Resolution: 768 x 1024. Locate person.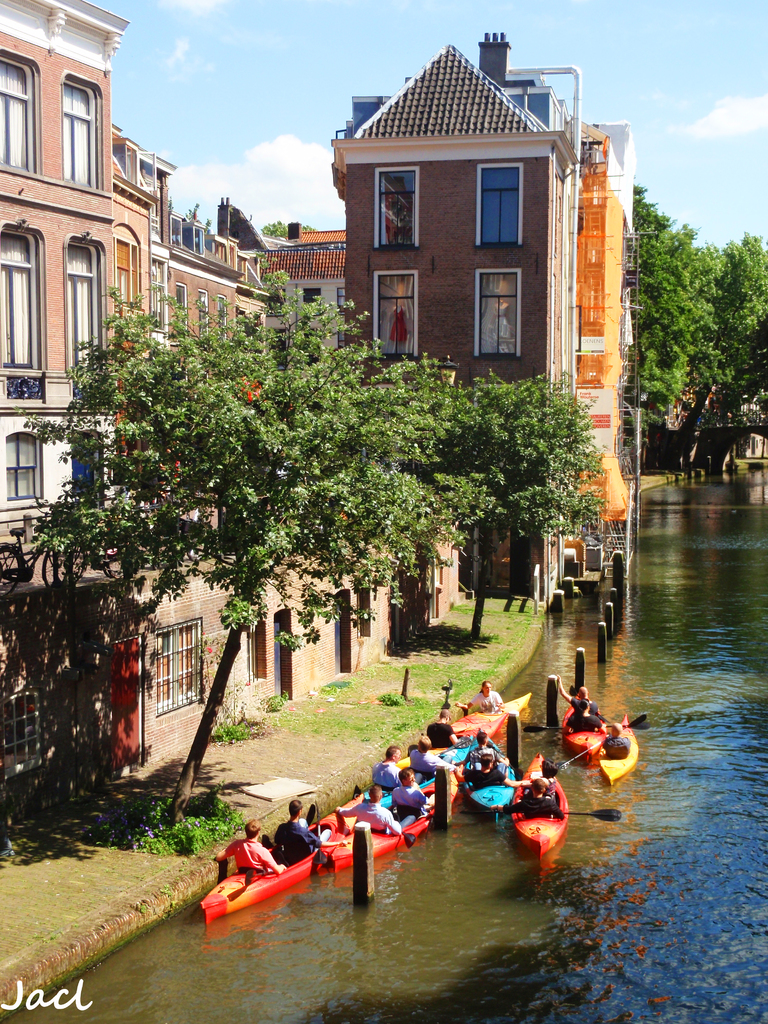
(499, 755, 556, 791).
